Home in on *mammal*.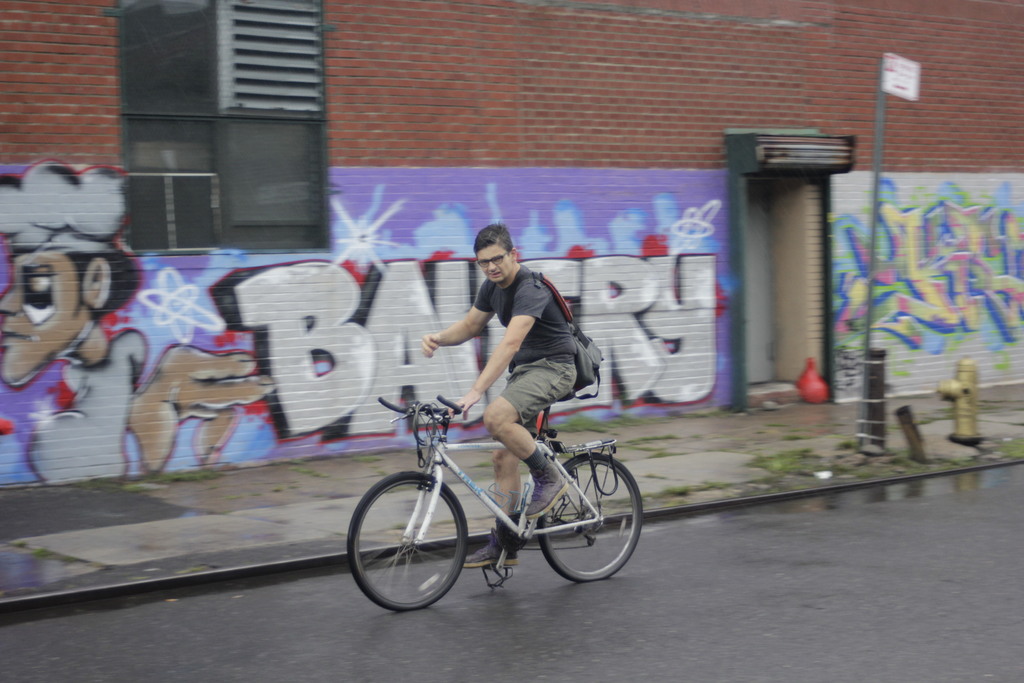
Homed in at 0/160/275/484.
